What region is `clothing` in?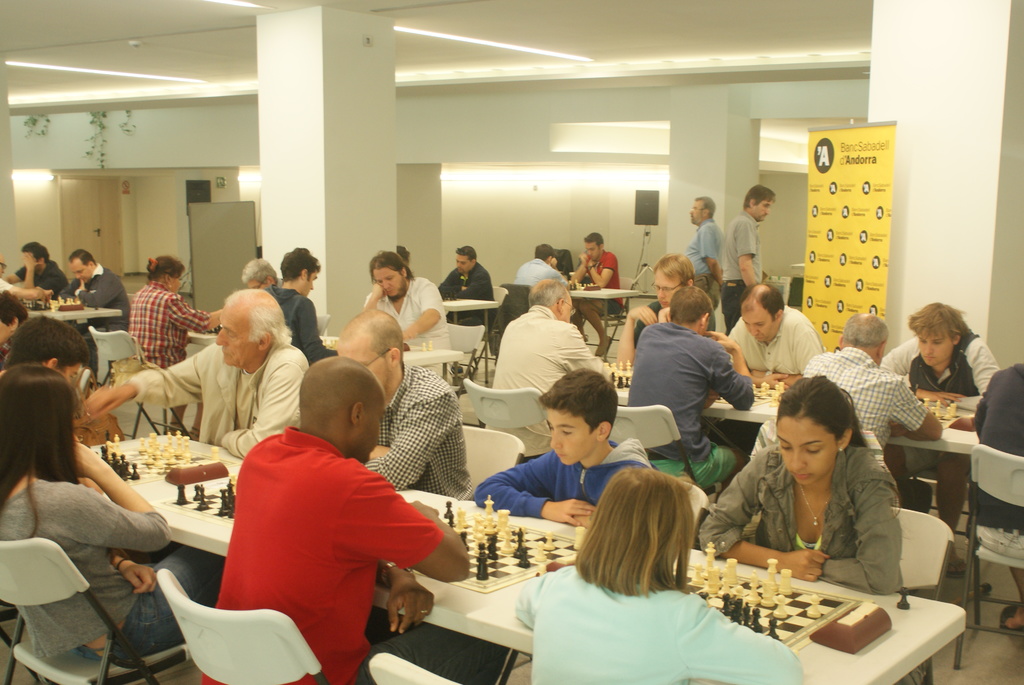
[0, 478, 217, 659].
